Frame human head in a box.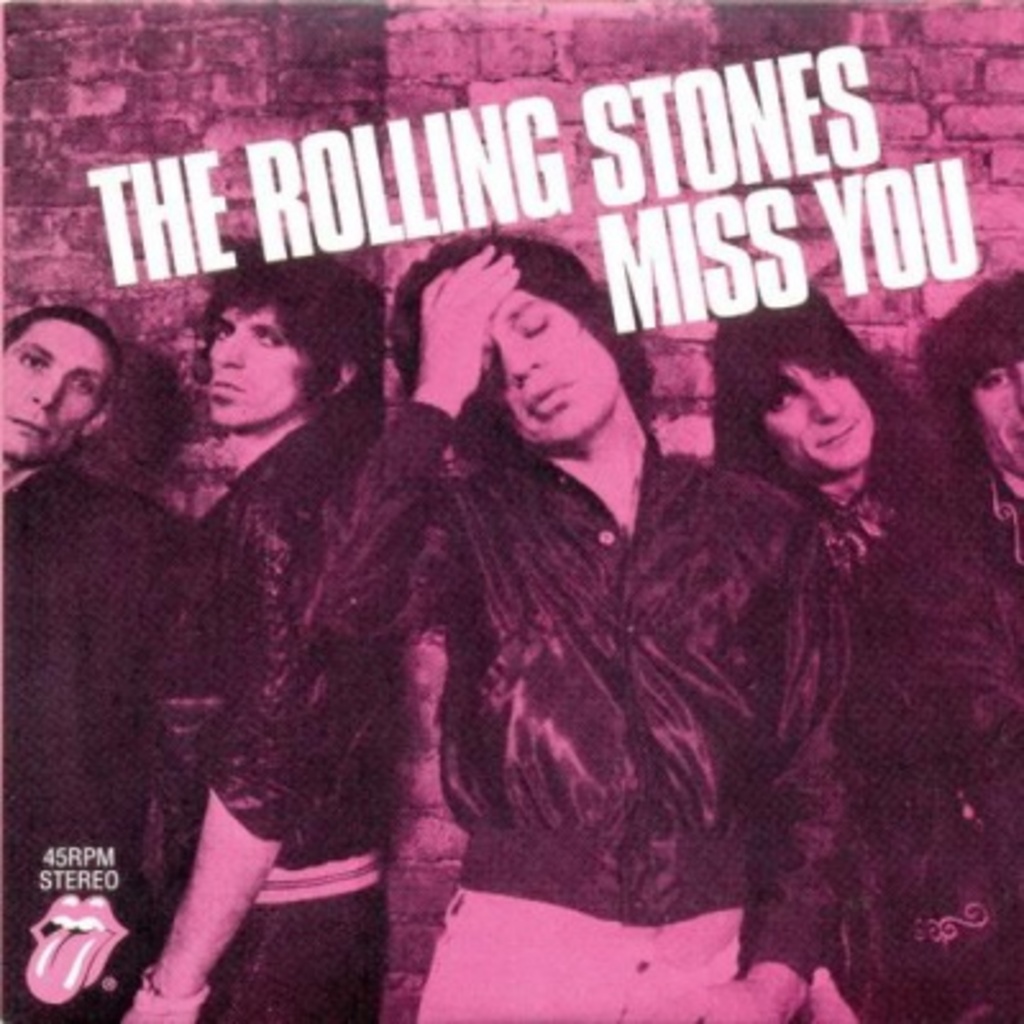
(left=0, top=289, right=115, bottom=461).
